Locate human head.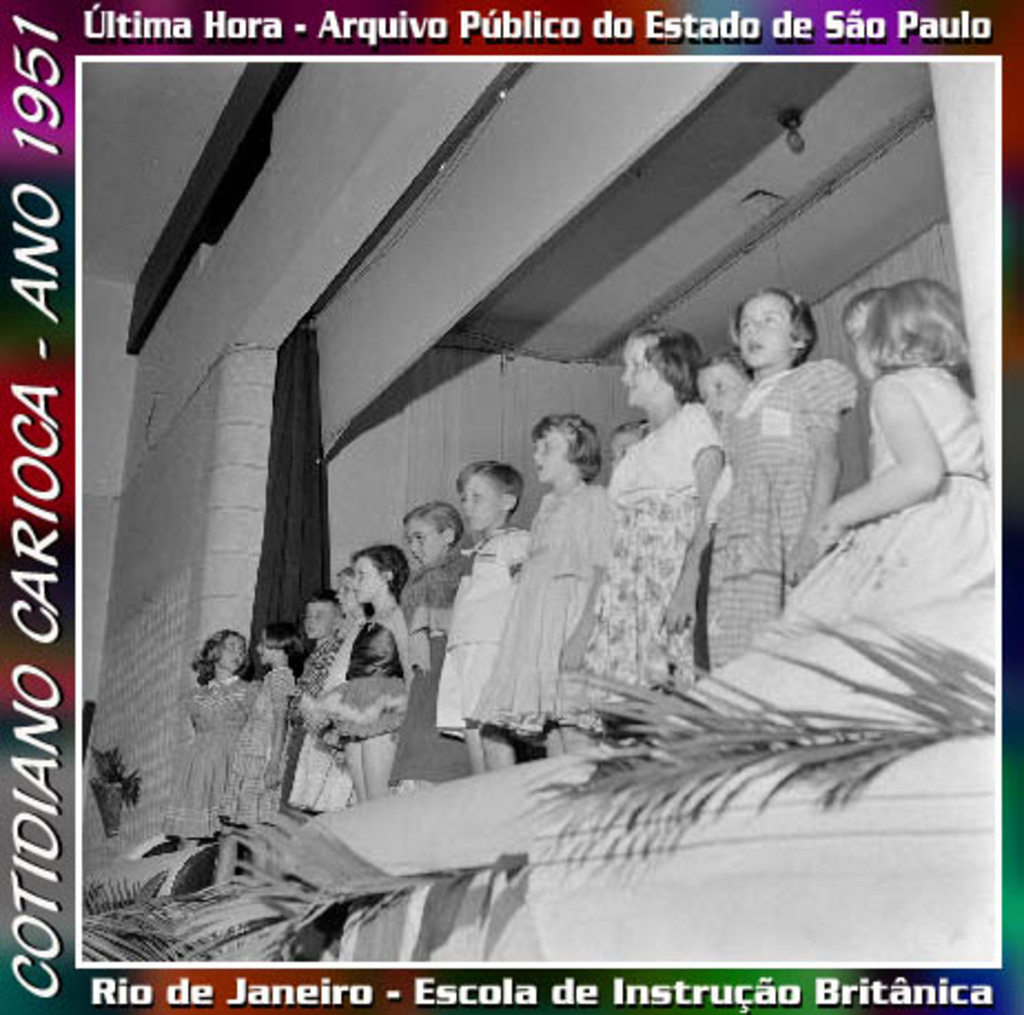
Bounding box: bbox(605, 419, 647, 470).
